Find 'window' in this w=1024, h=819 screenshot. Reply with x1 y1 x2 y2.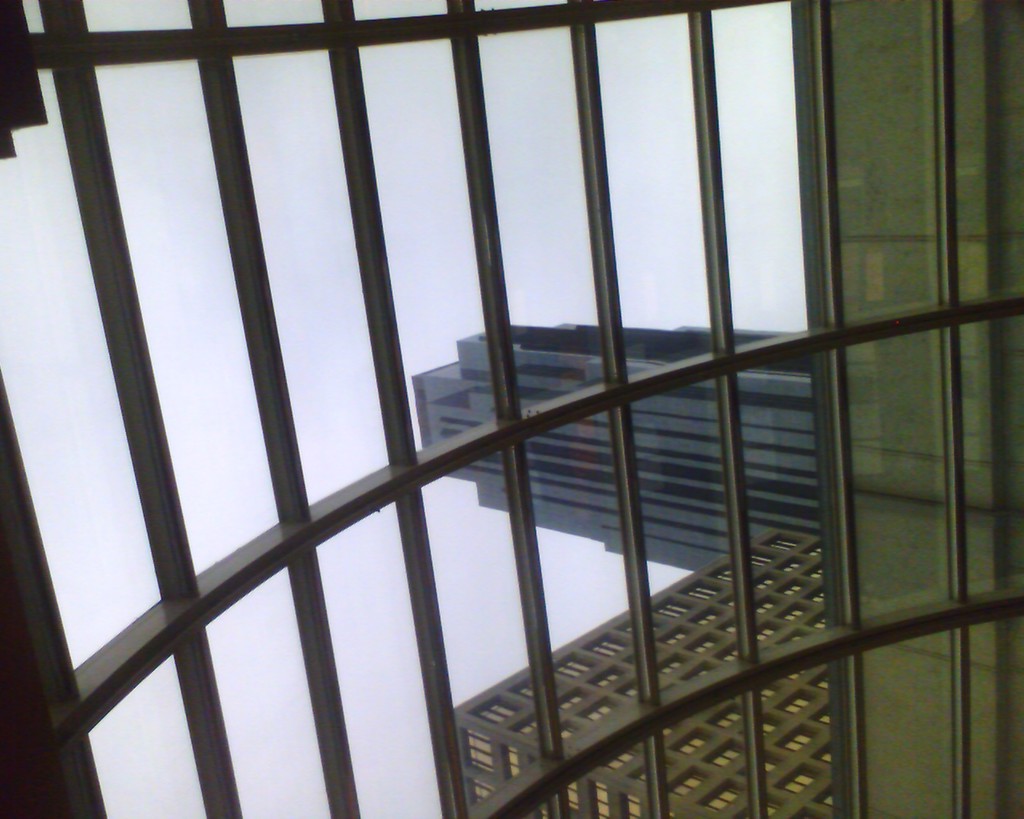
713 701 748 731.
